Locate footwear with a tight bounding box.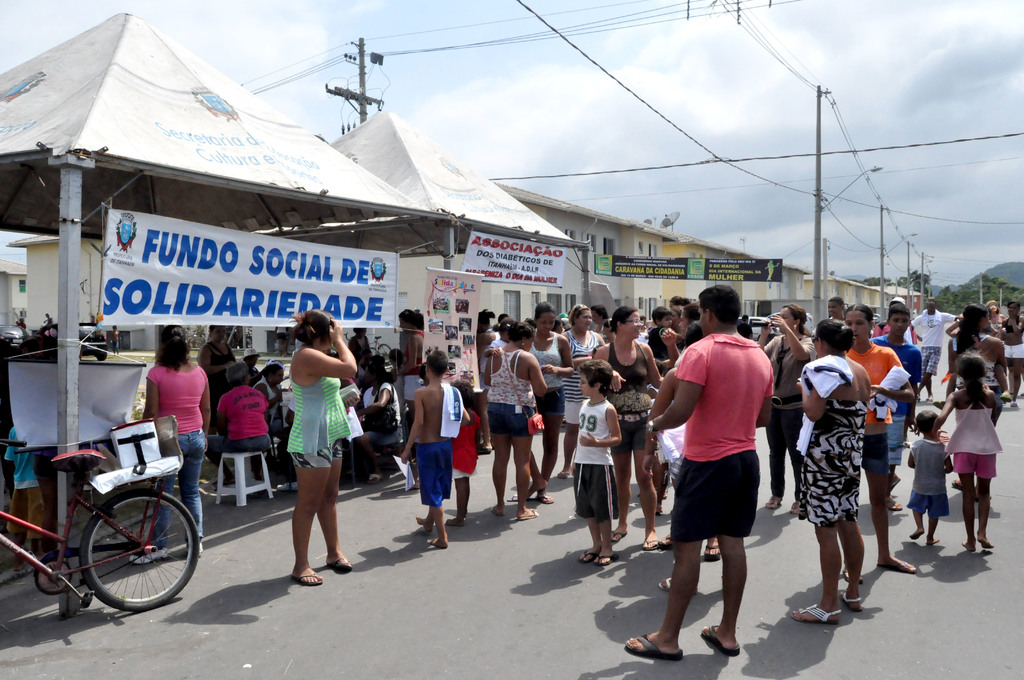
region(625, 622, 680, 661).
